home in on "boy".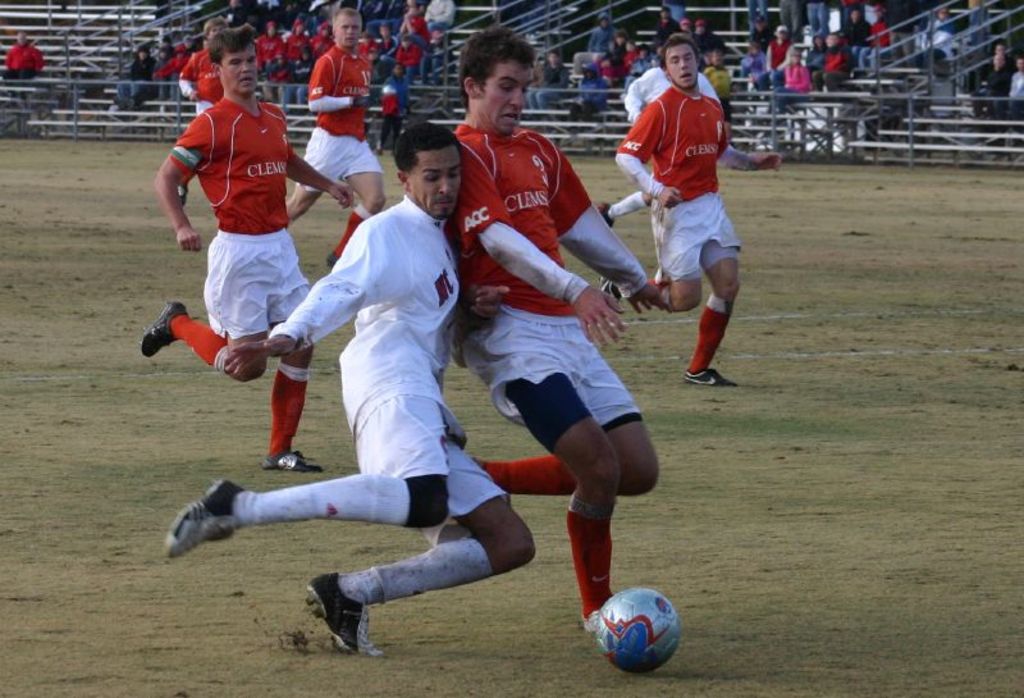
Homed in at Rect(170, 123, 535, 654).
